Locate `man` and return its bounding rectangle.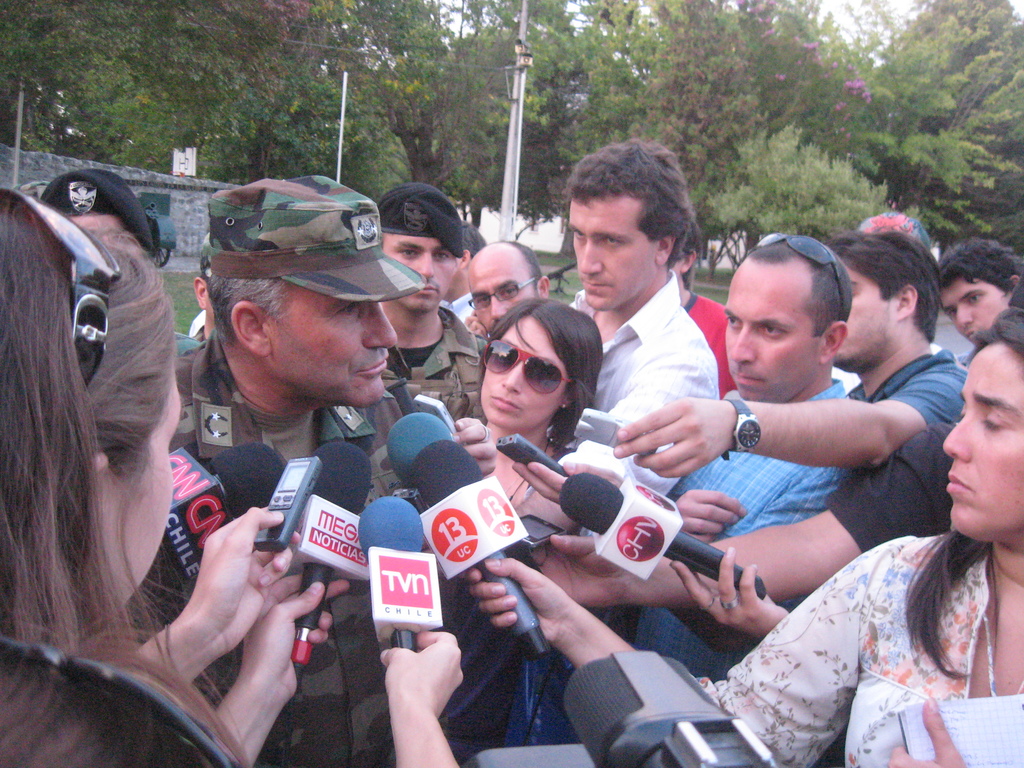
locate(652, 232, 867, 559).
